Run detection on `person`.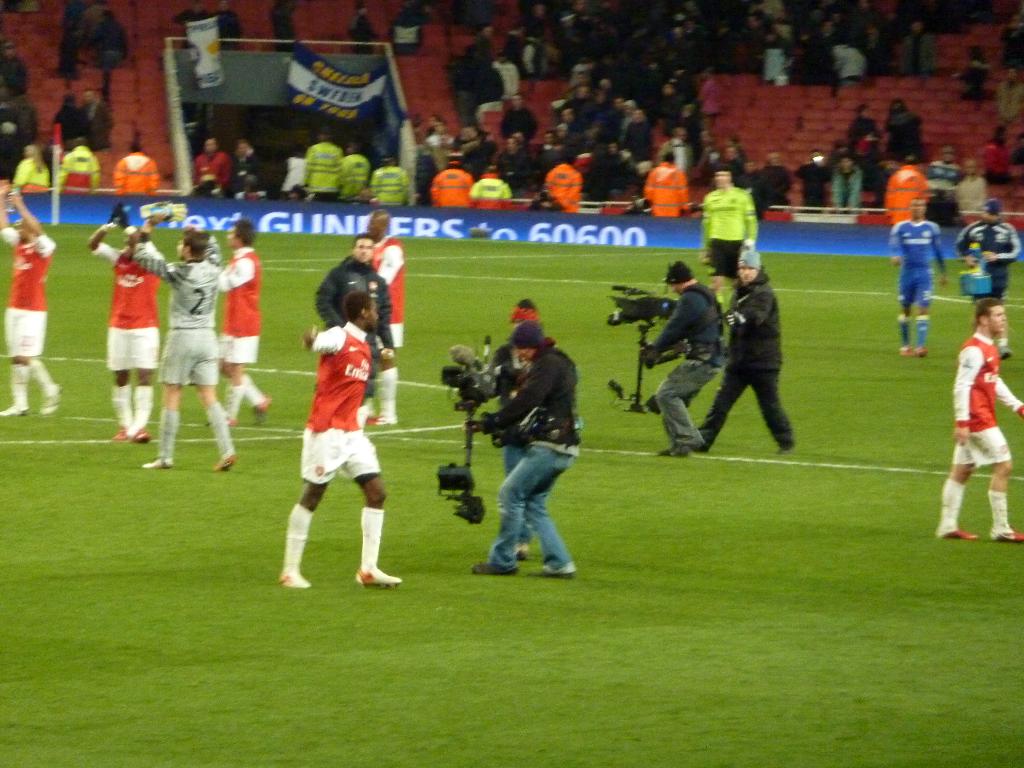
Result: [left=654, top=262, right=730, bottom=457].
